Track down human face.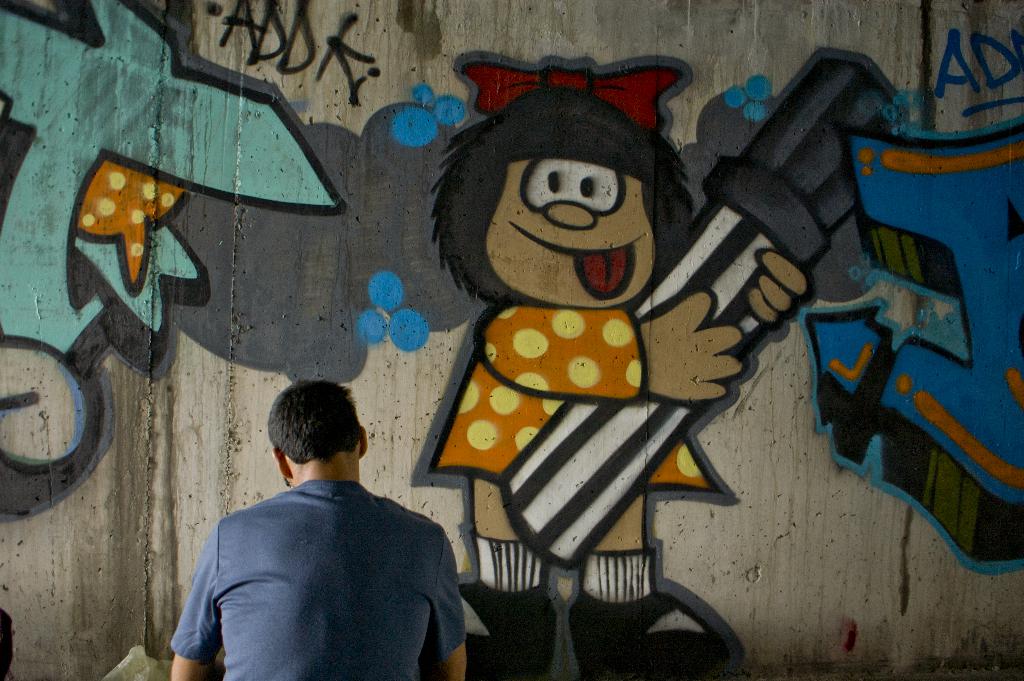
Tracked to bbox=(483, 157, 657, 311).
